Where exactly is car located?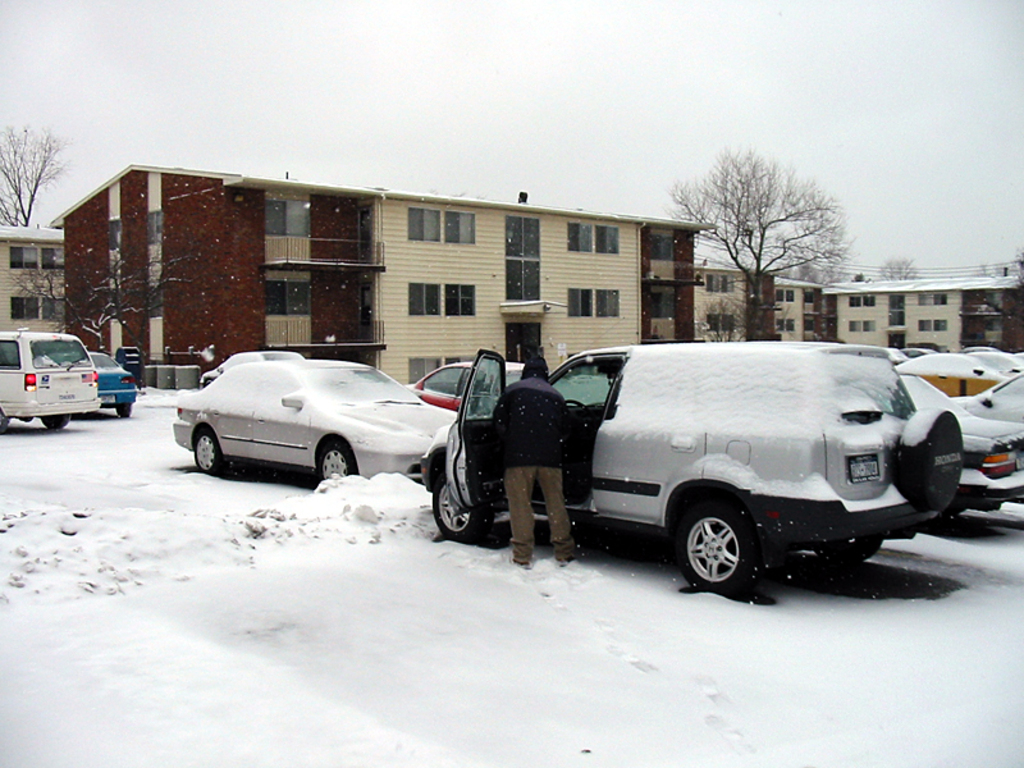
Its bounding box is 410, 330, 964, 595.
